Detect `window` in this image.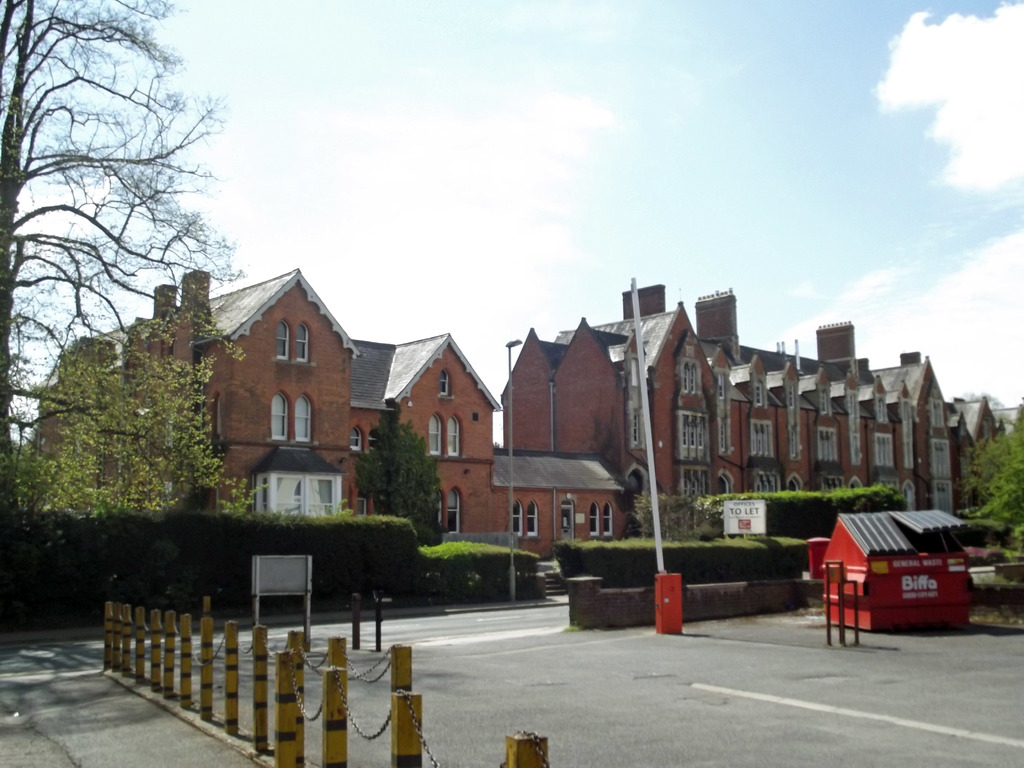
Detection: pyautogui.locateOnScreen(679, 360, 711, 400).
